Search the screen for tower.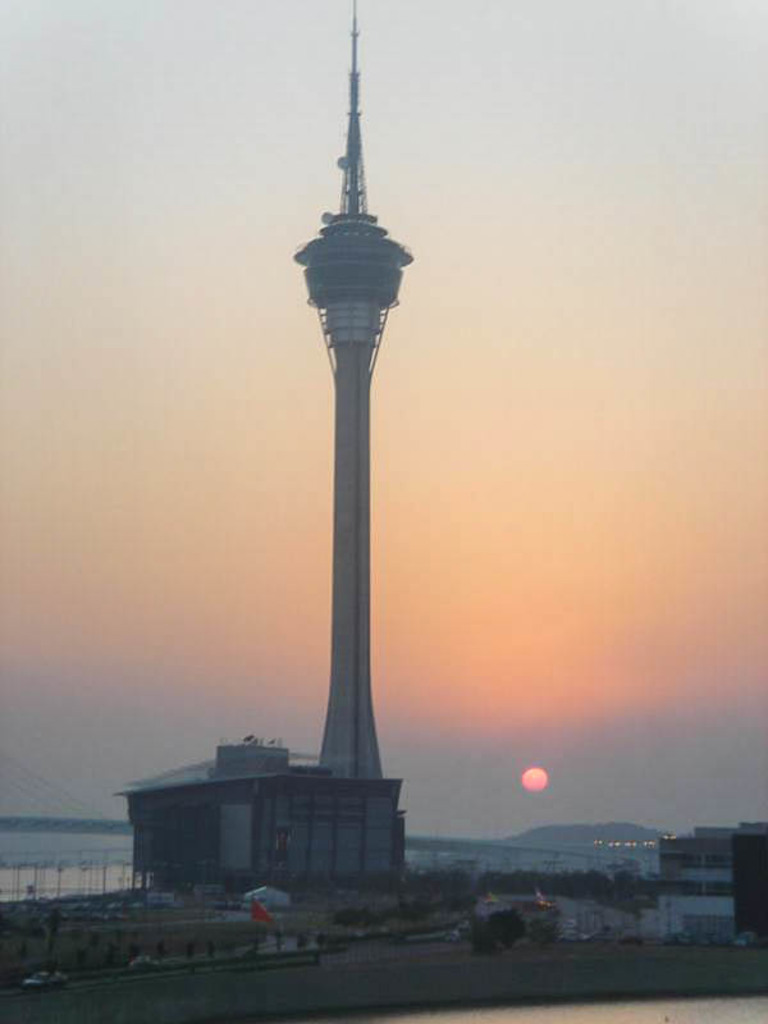
Found at BBox(198, 0, 489, 1009).
